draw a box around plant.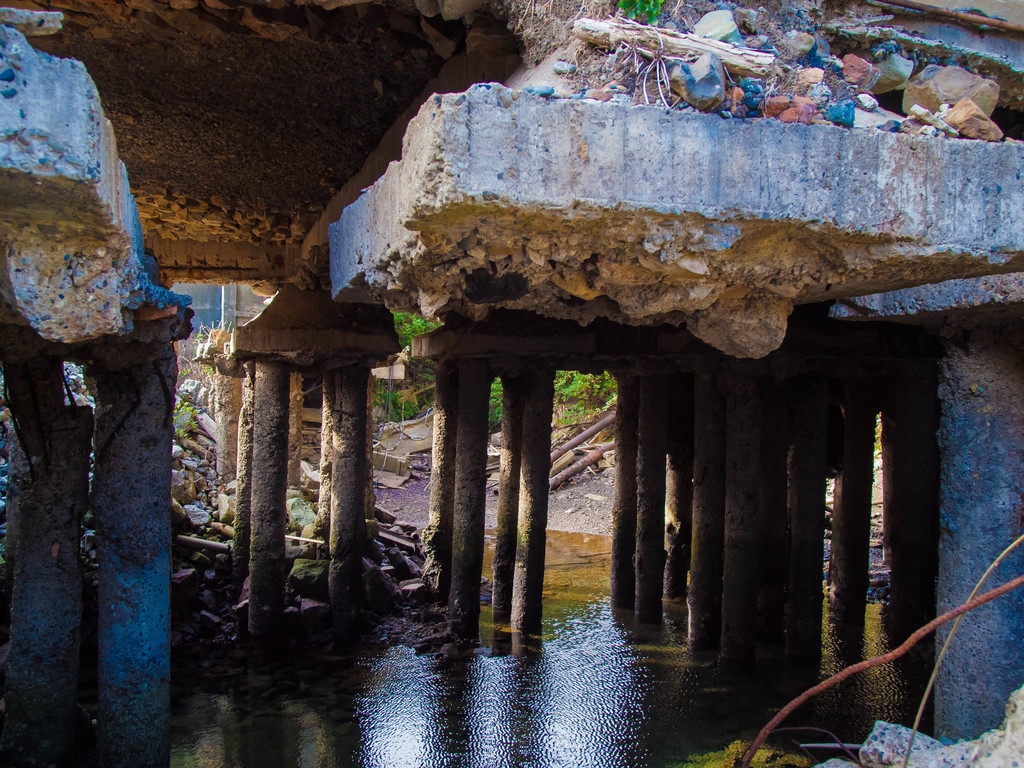
l=369, t=314, r=442, b=420.
